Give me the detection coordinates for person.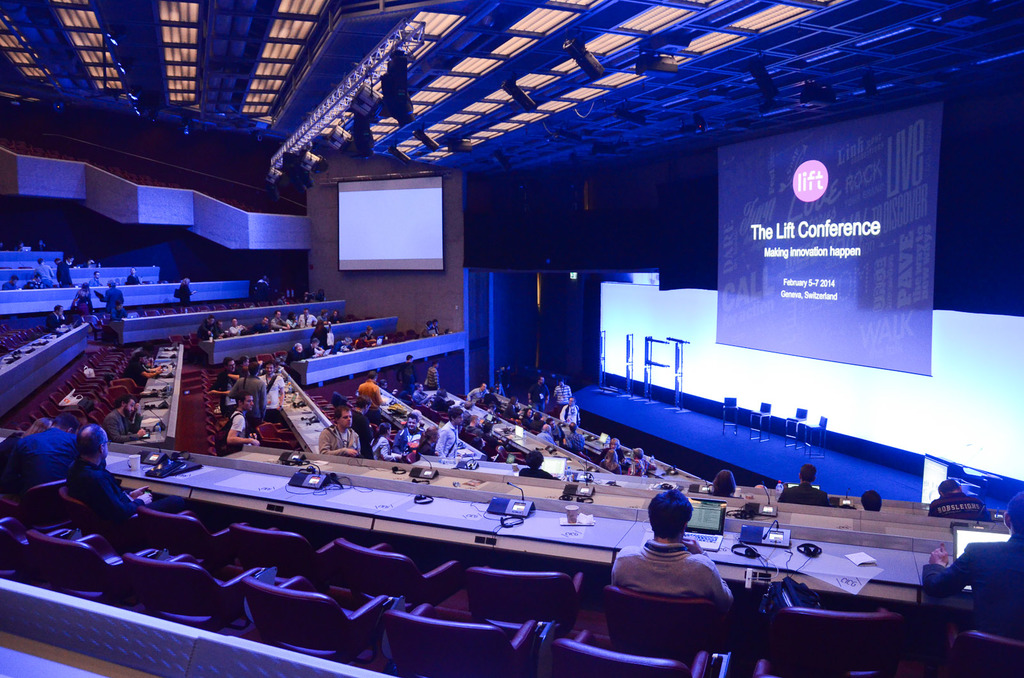
region(553, 375, 574, 405).
